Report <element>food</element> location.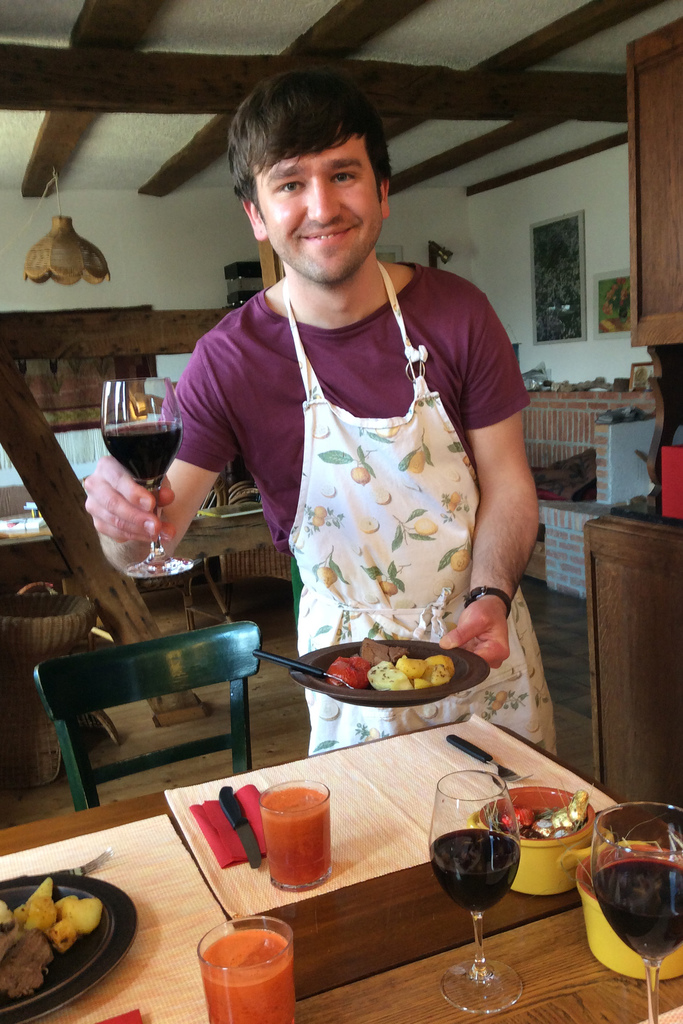
Report: 501, 788, 592, 840.
